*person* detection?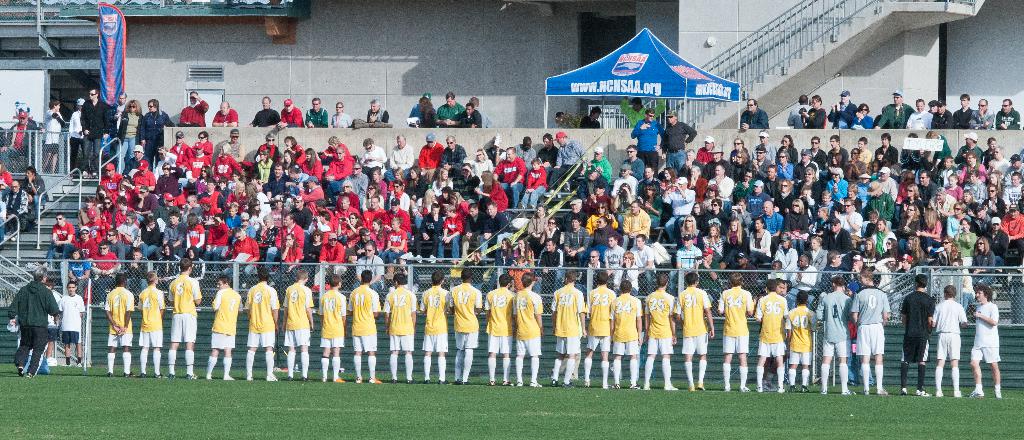
rect(521, 156, 547, 208)
